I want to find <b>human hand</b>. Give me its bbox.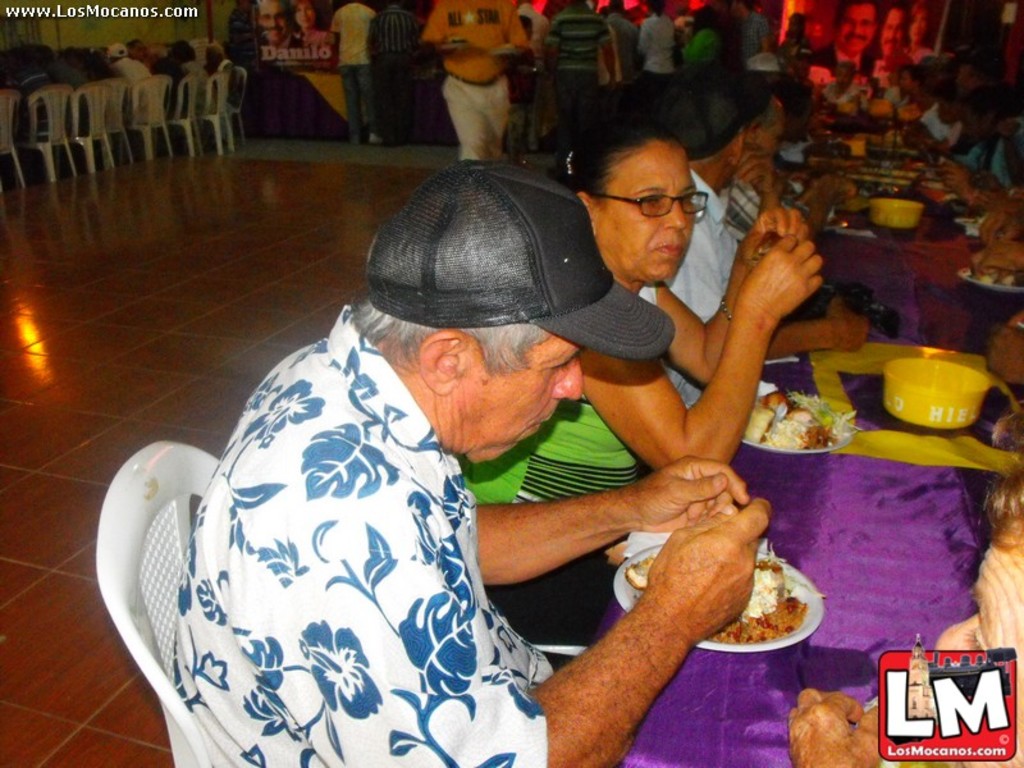
[938,160,969,204].
